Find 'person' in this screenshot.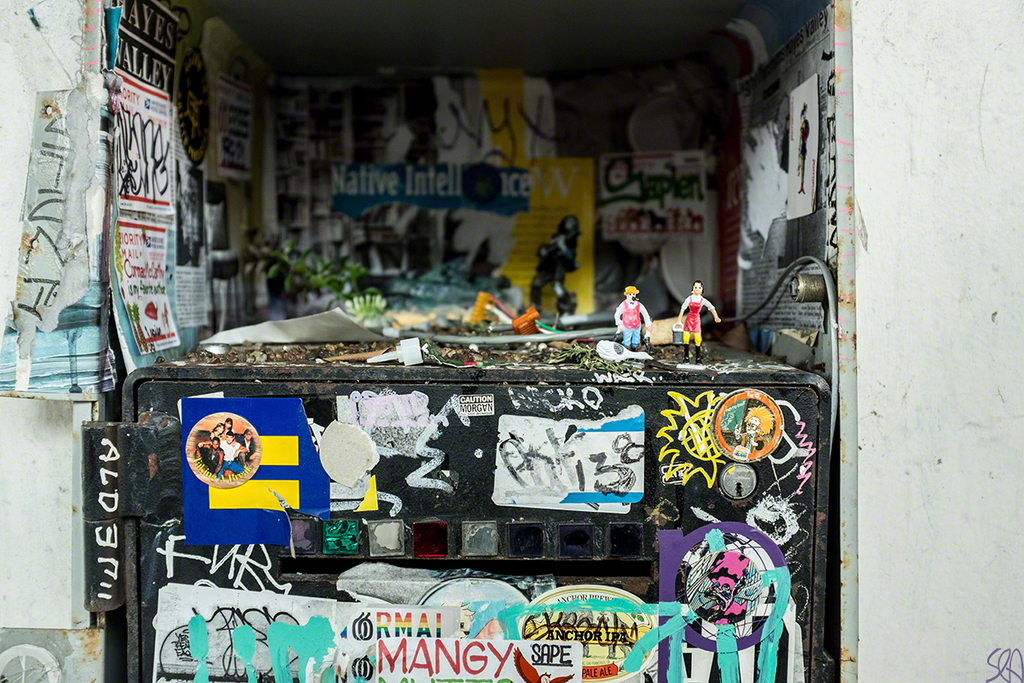
The bounding box for 'person' is box=[609, 284, 655, 346].
